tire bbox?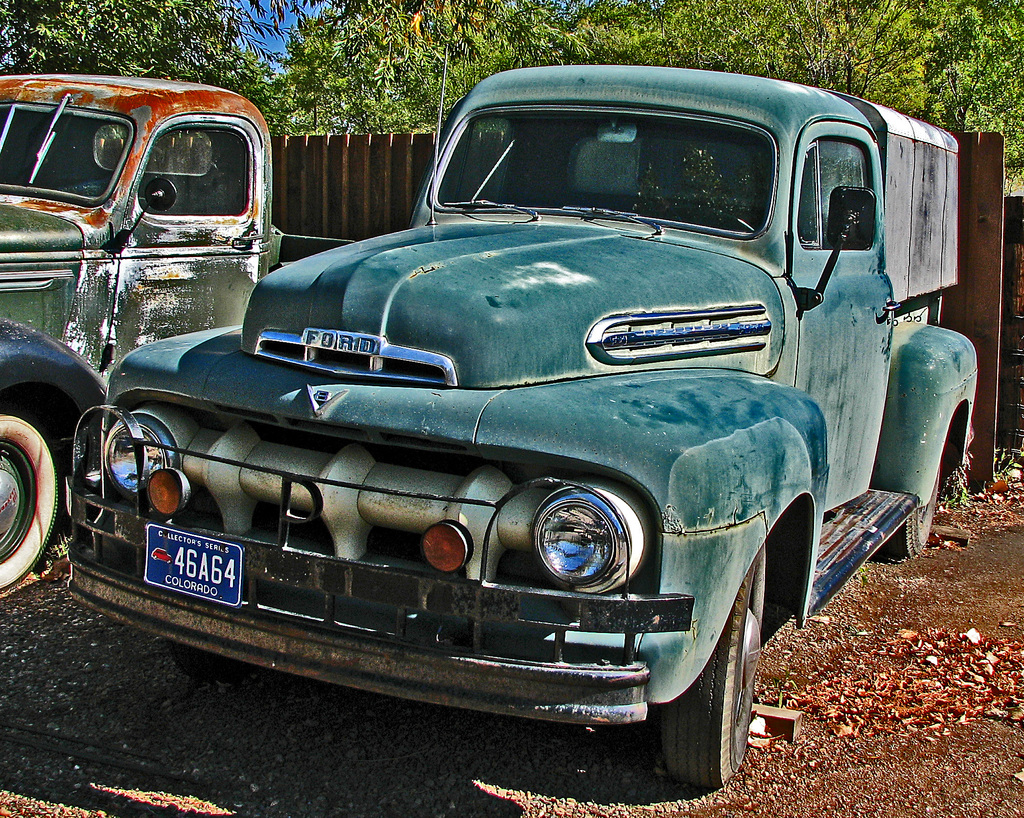
0,414,60,594
